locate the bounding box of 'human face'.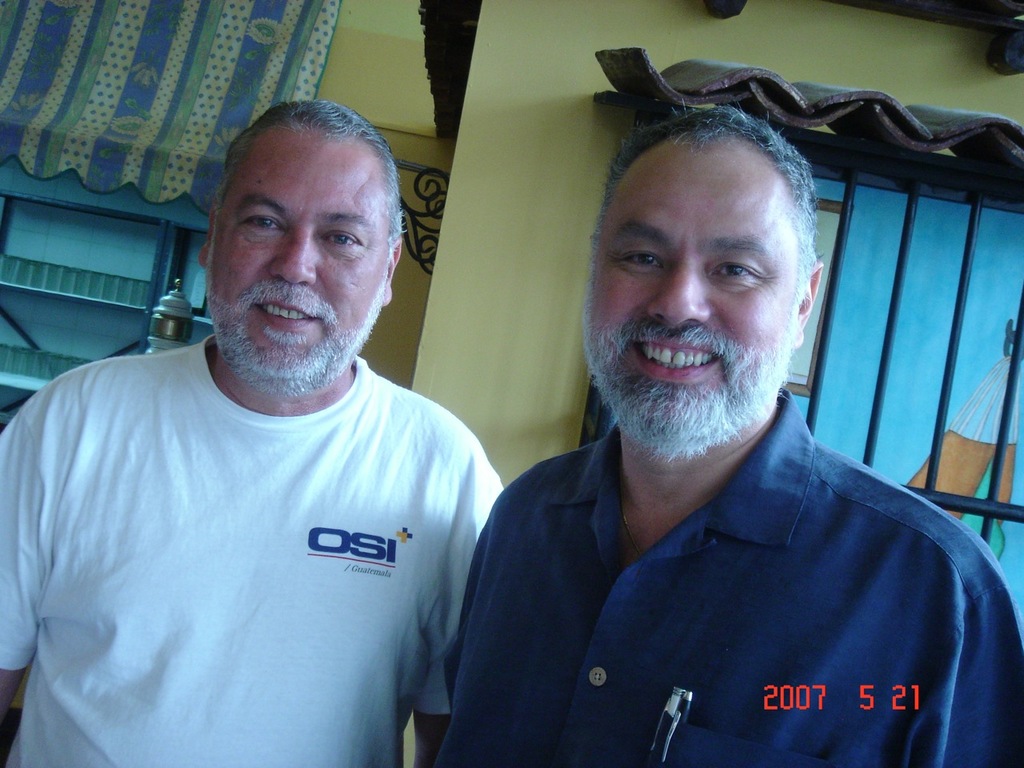
Bounding box: BBox(210, 132, 402, 368).
